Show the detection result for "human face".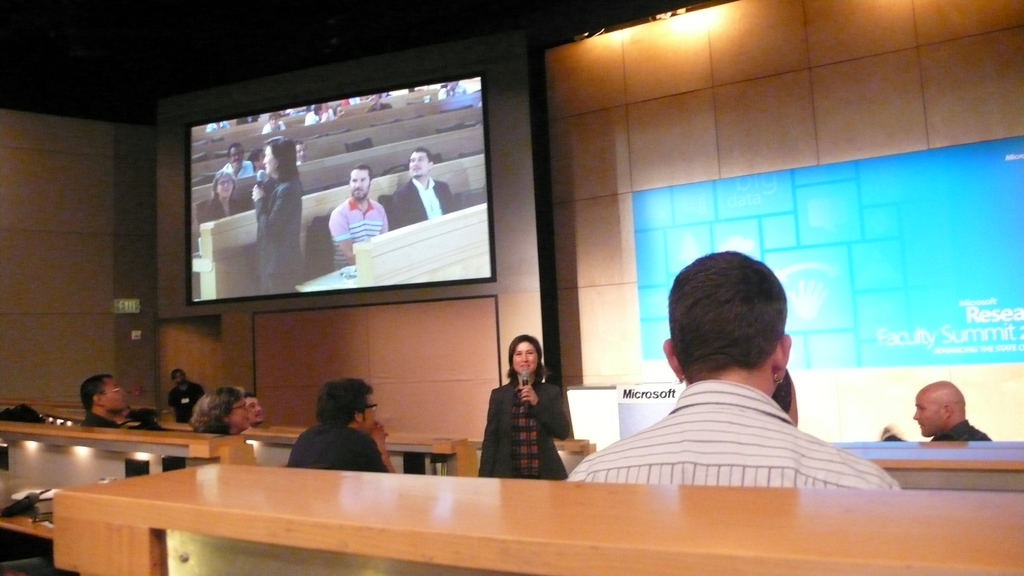
rect(353, 170, 367, 198).
